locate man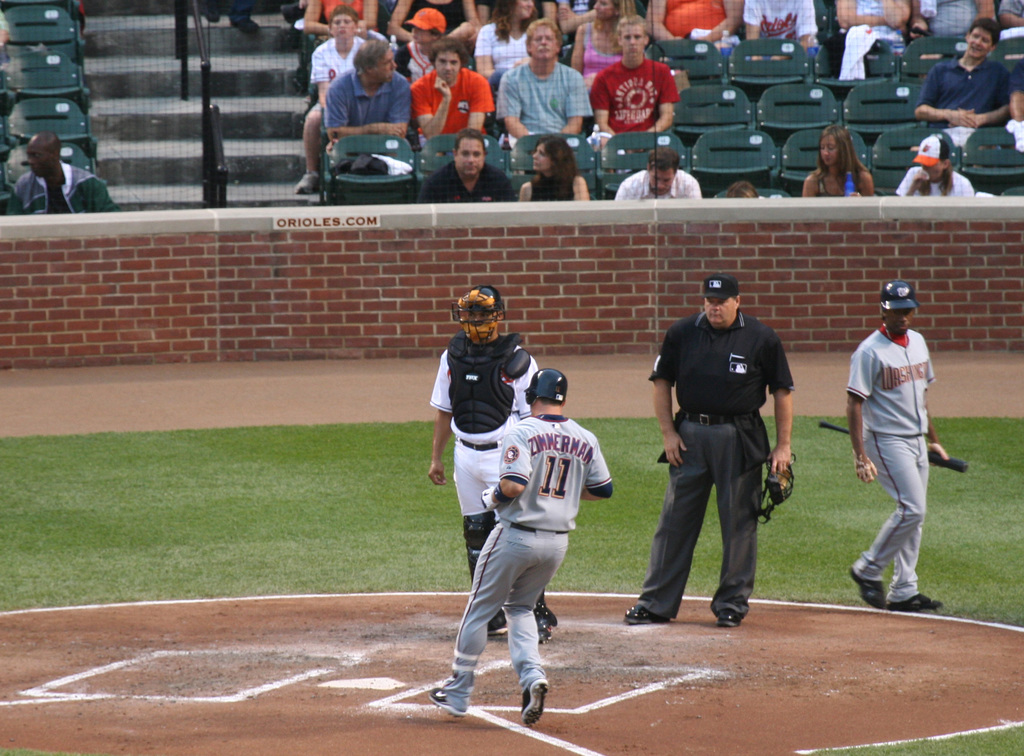
320, 38, 413, 140
